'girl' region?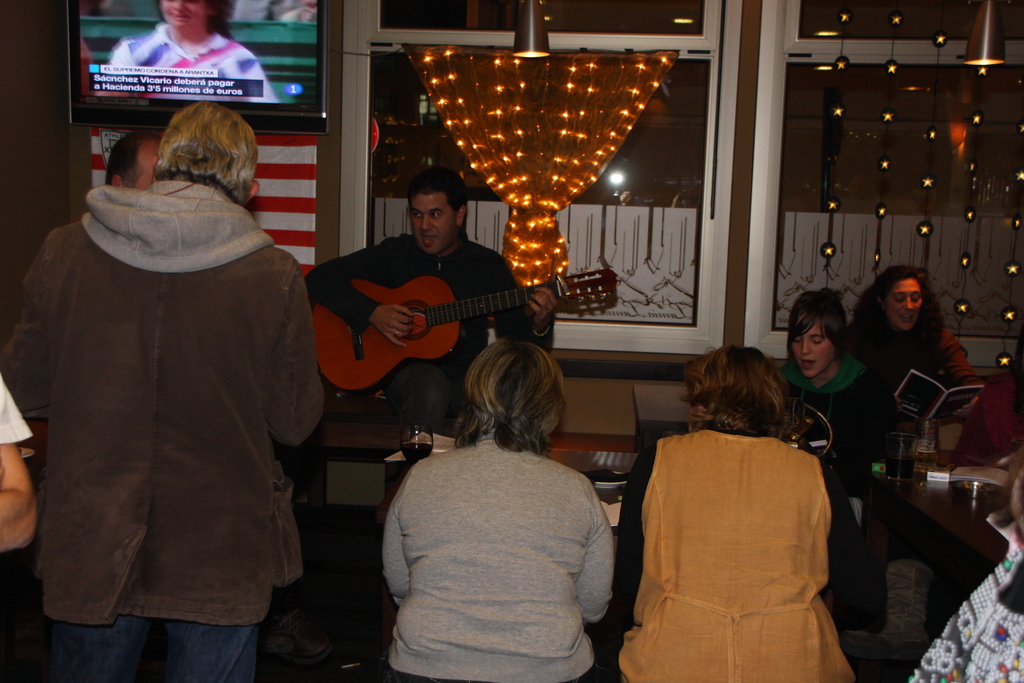
783,288,890,645
